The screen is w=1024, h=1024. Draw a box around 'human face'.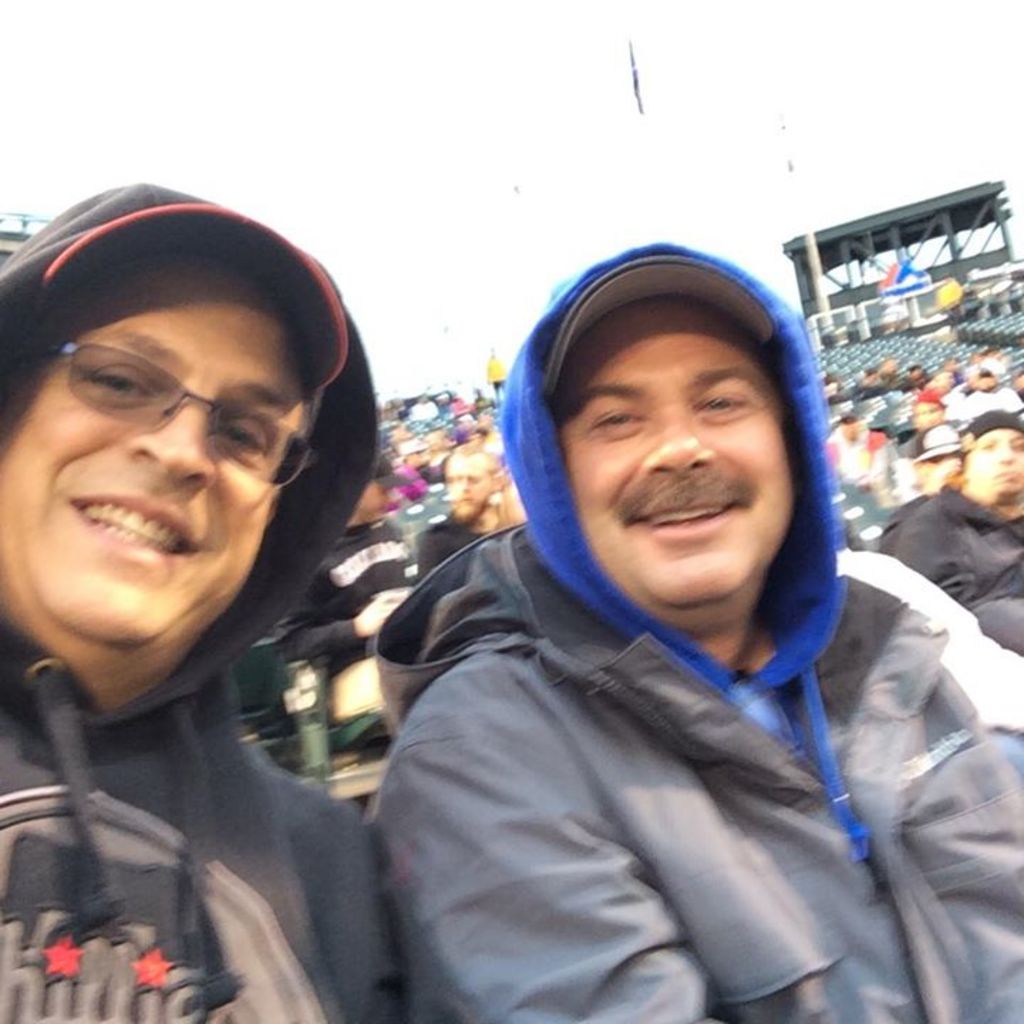
bbox=[973, 422, 1023, 495].
